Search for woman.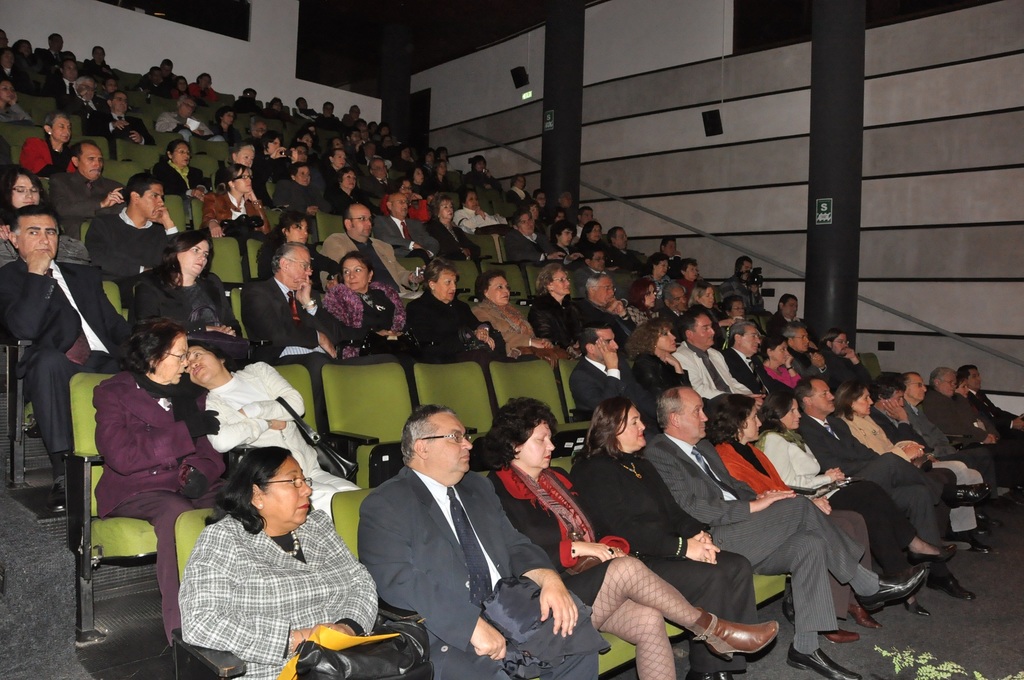
Found at 131:227:241:338.
